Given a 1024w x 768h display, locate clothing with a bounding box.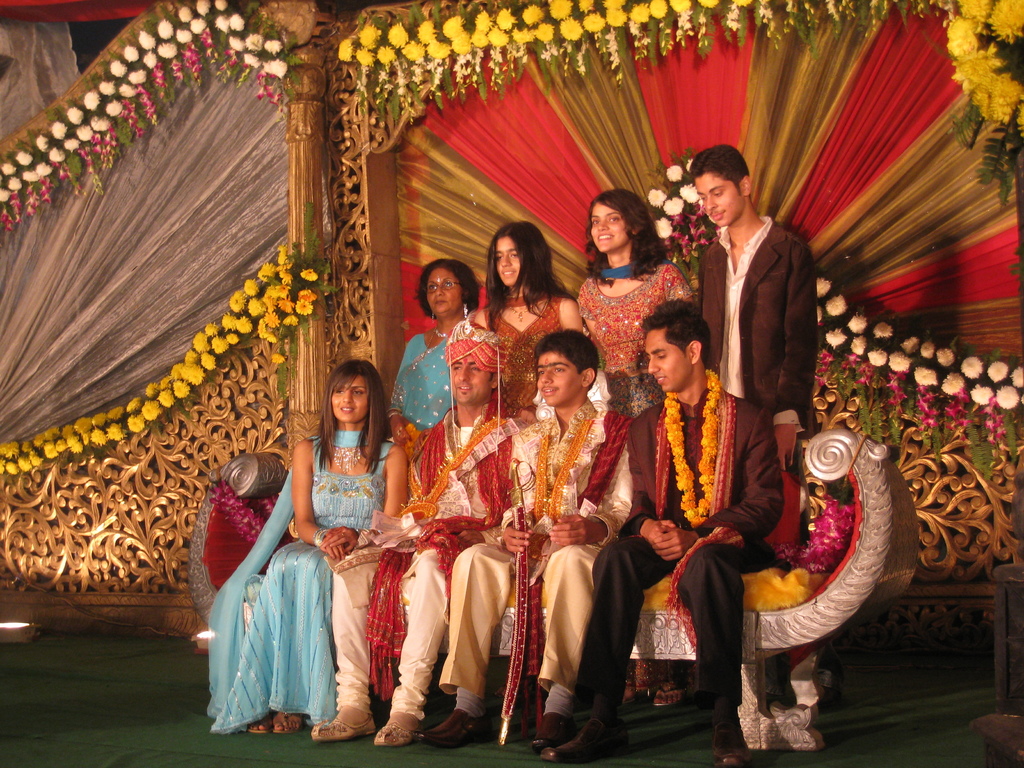
Located: Rect(388, 327, 484, 431).
